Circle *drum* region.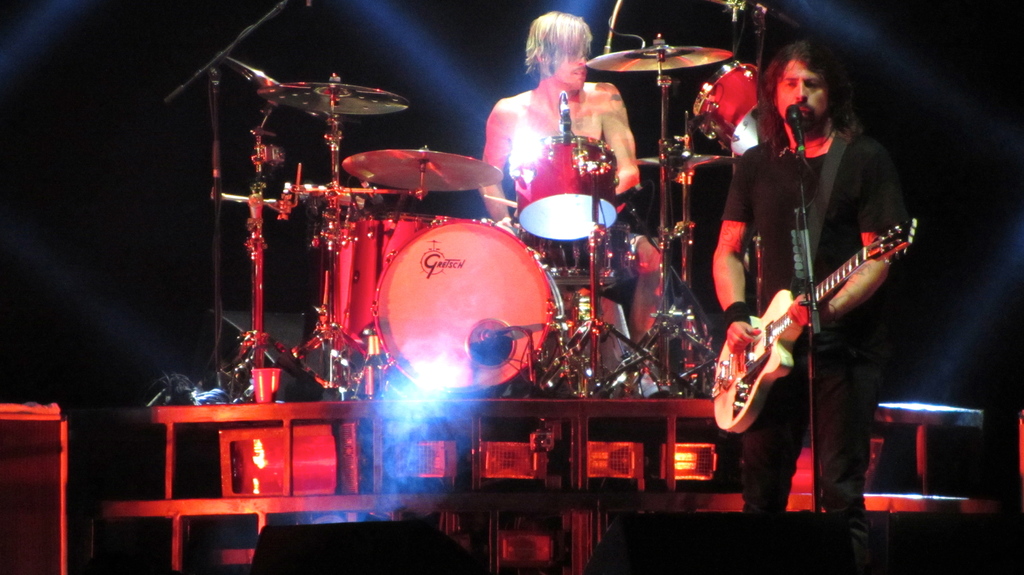
Region: region(512, 136, 616, 242).
